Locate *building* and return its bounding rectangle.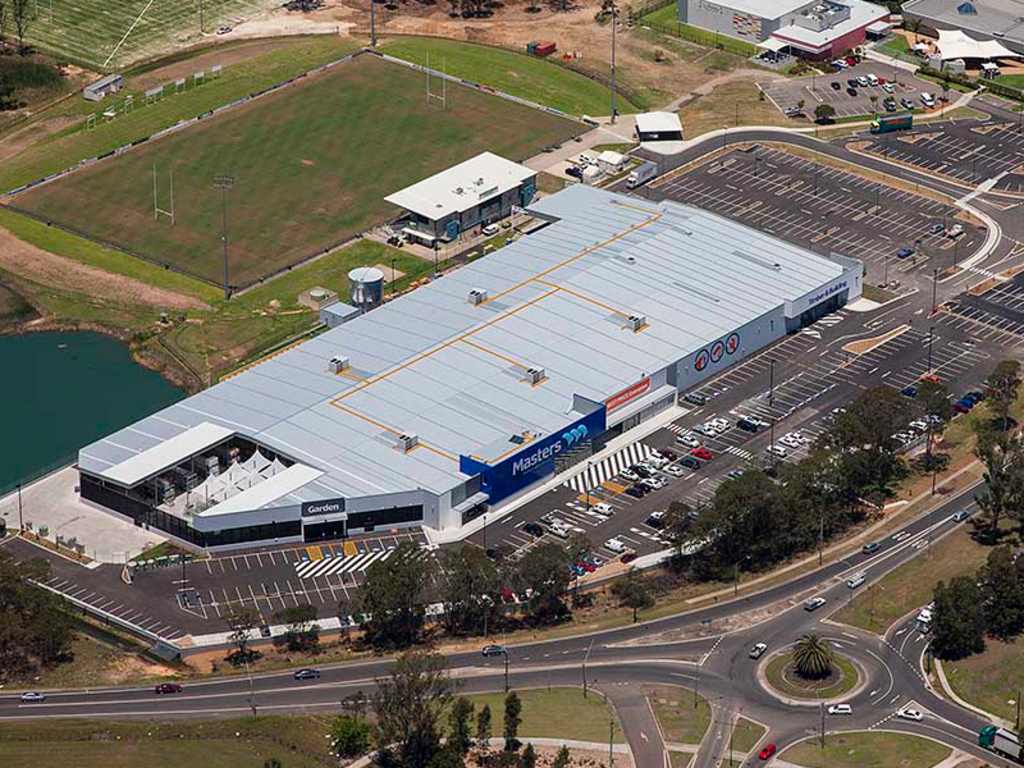
bbox(385, 152, 539, 237).
